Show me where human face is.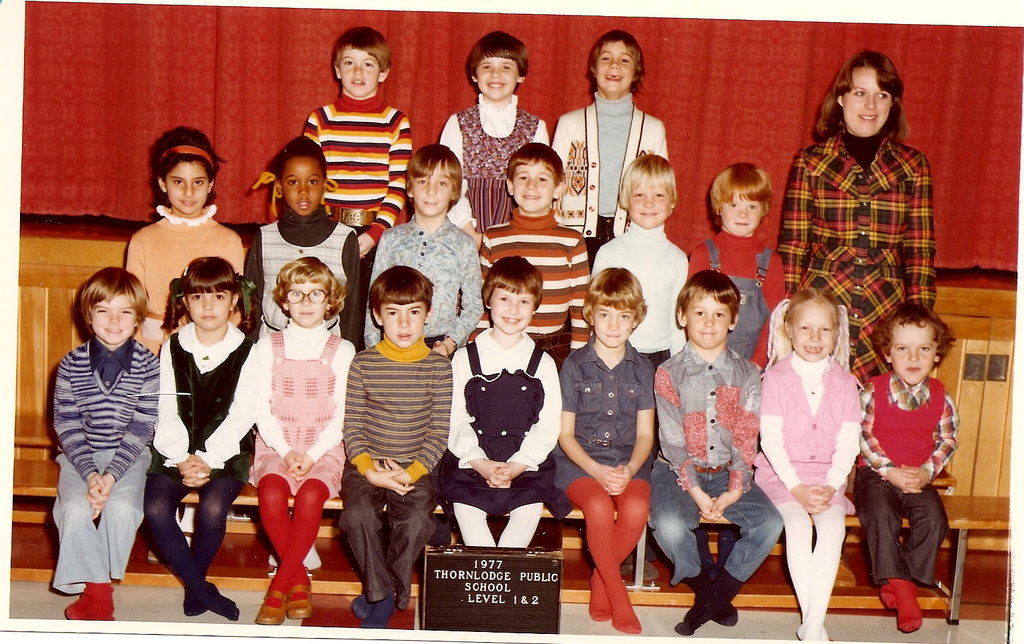
human face is at <box>169,159,209,211</box>.
